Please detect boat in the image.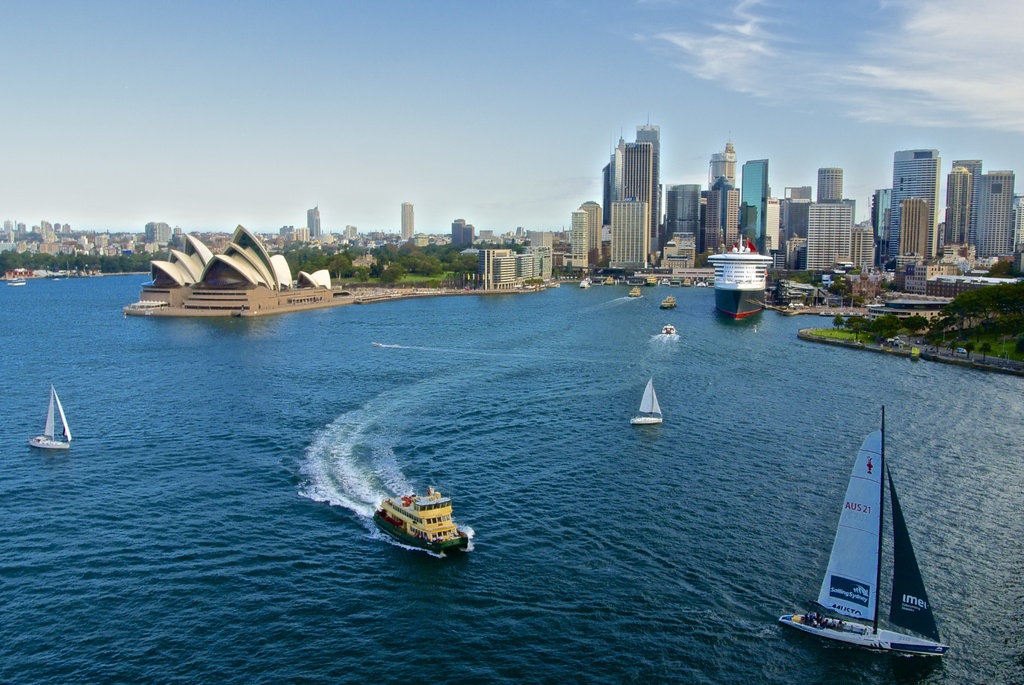
<bbox>6, 275, 29, 289</bbox>.
